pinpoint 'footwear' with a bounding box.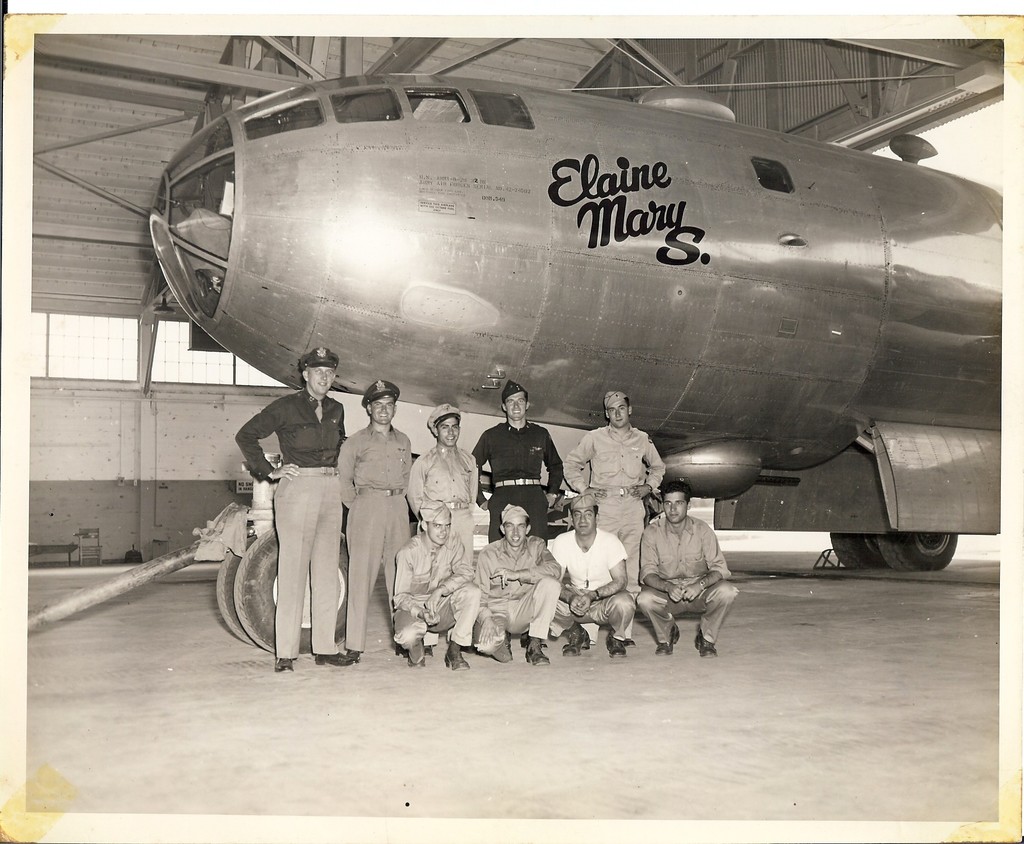
{"x1": 342, "y1": 647, "x2": 359, "y2": 656}.
